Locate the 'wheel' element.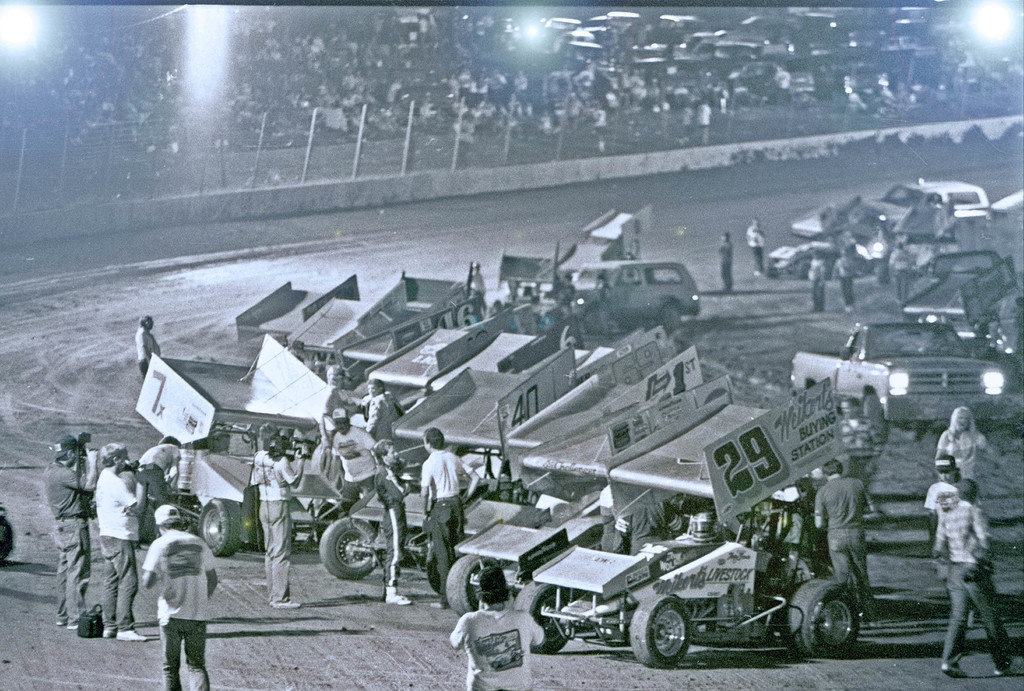
Element bbox: {"x1": 446, "y1": 553, "x2": 493, "y2": 619}.
